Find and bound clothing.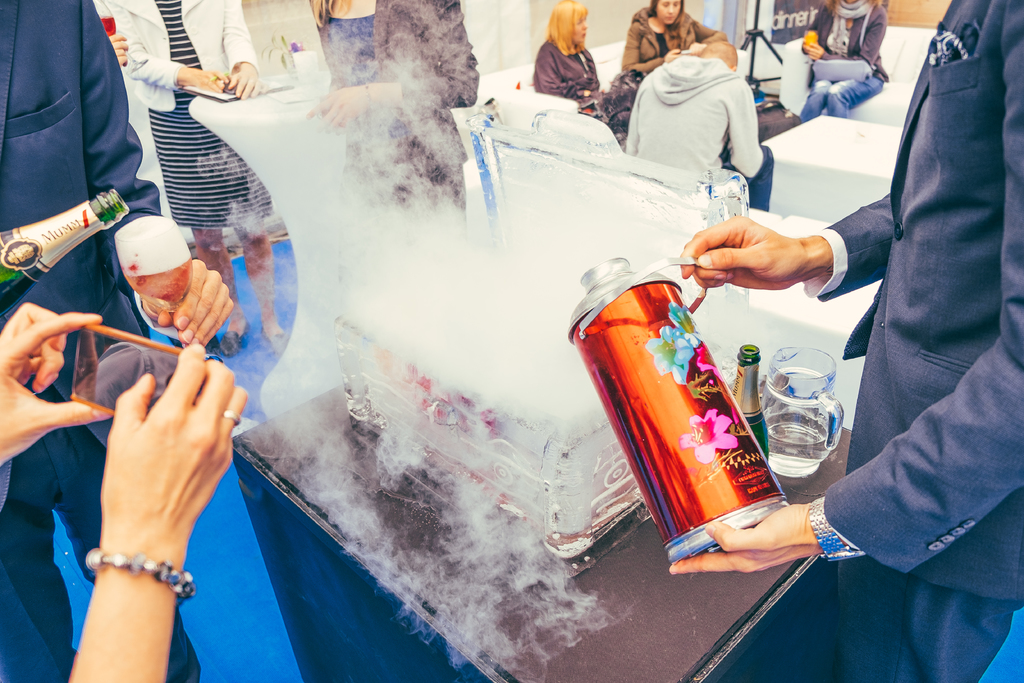
Bound: [0,0,200,682].
